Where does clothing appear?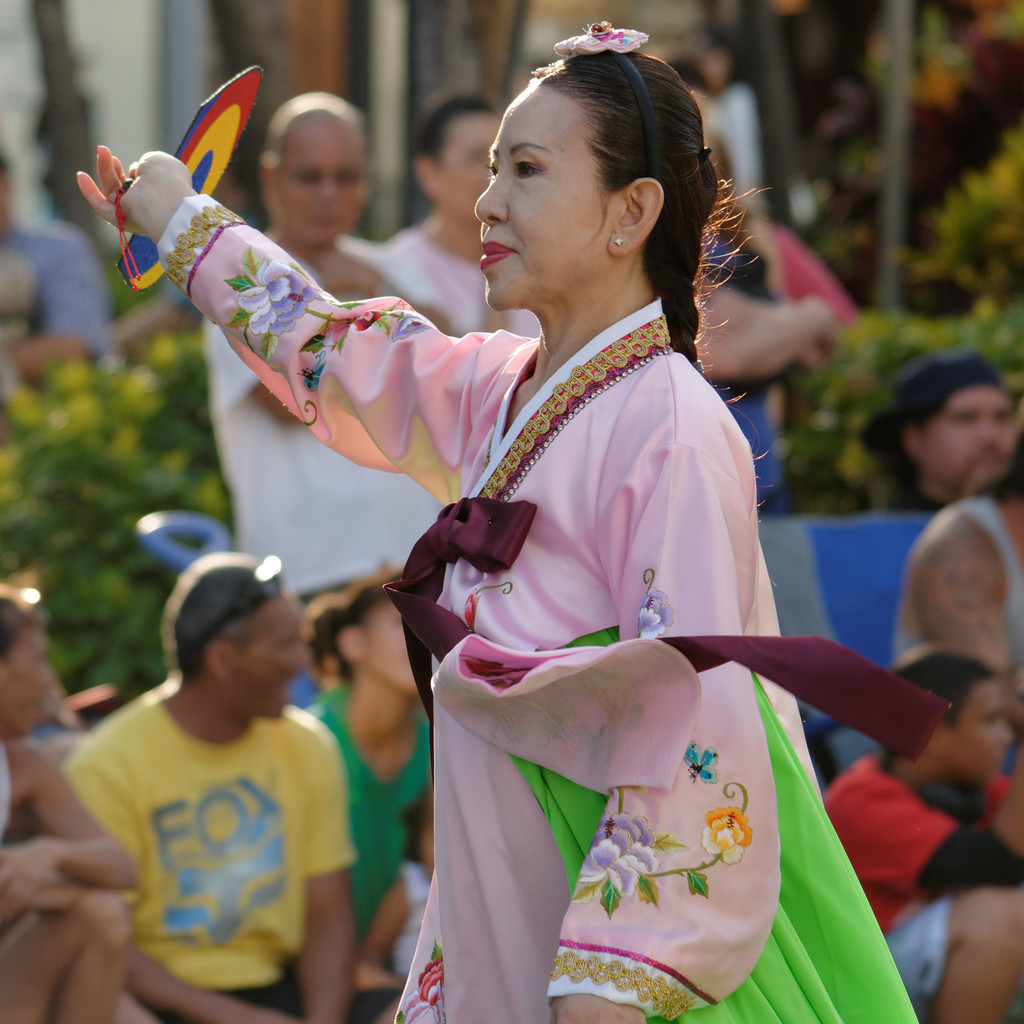
Appears at <box>50,658,396,1002</box>.
